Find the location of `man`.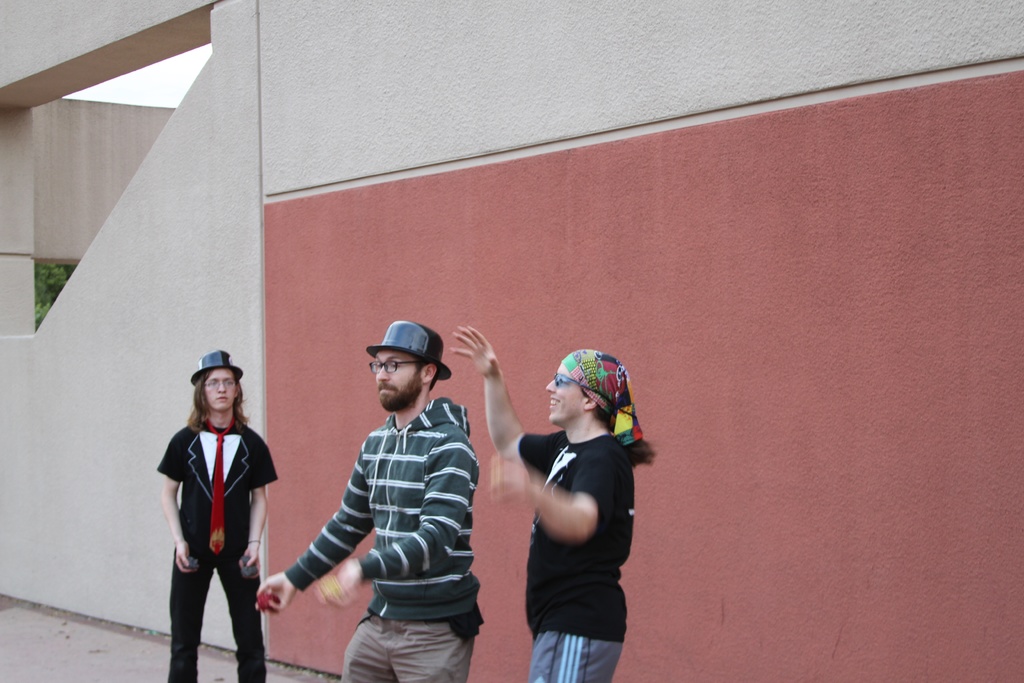
Location: select_region(445, 318, 652, 682).
